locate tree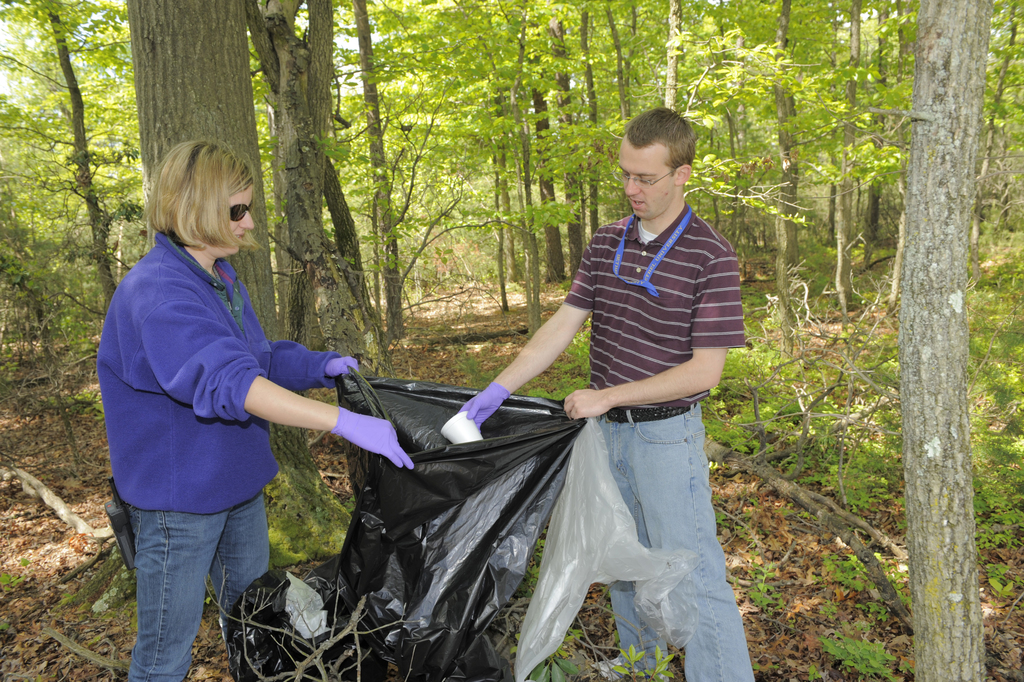
BBox(0, 0, 1023, 681)
